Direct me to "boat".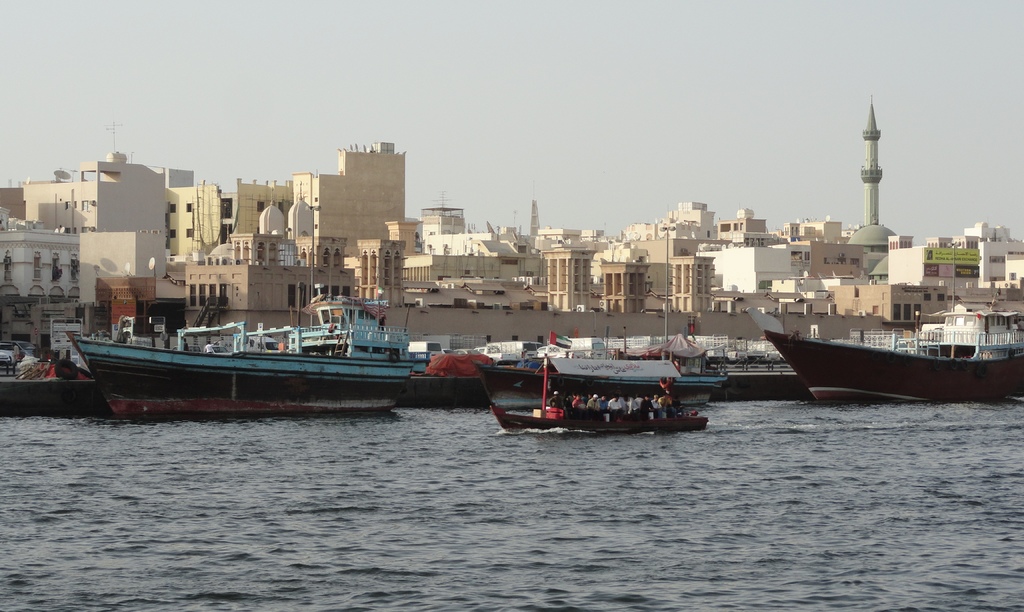
Direction: 498,365,701,433.
